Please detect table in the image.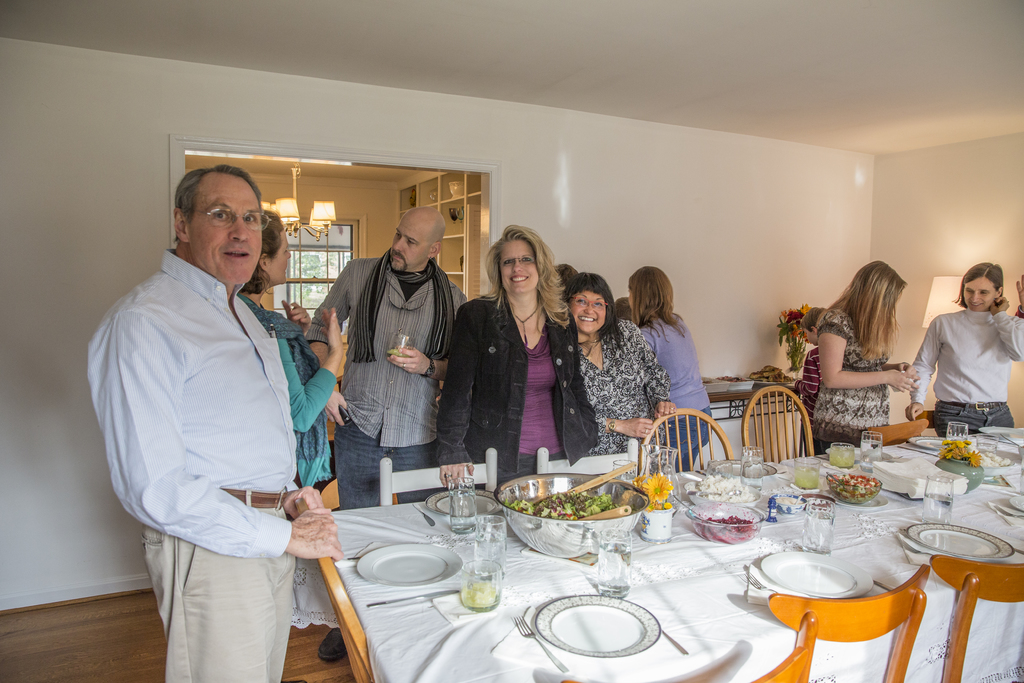
BBox(323, 414, 1023, 682).
